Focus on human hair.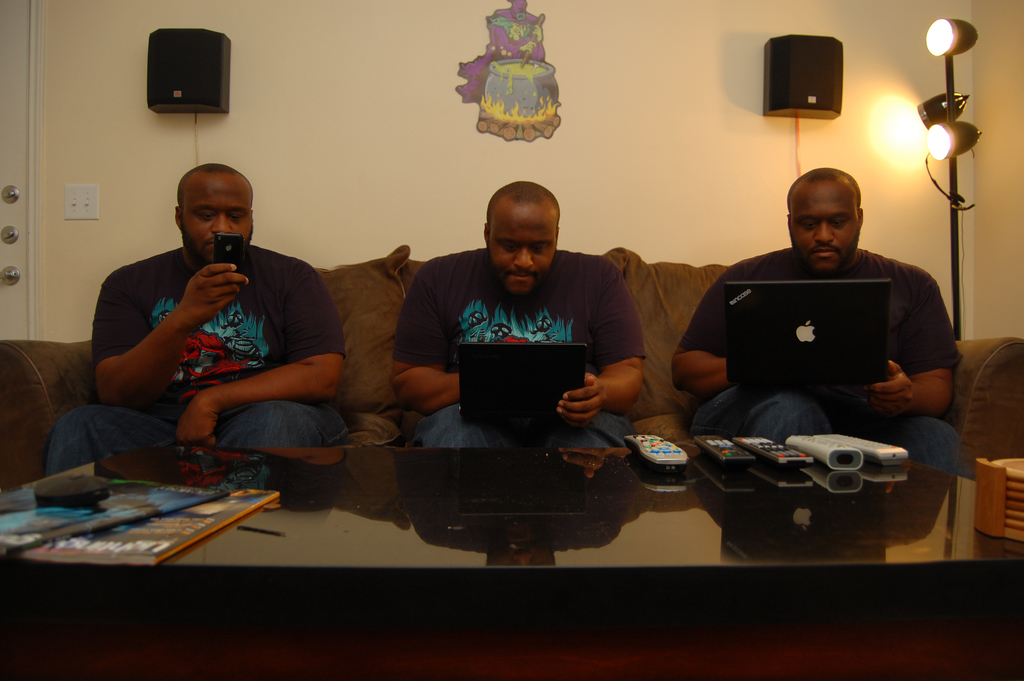
Focused at x1=172, y1=162, x2=247, y2=212.
